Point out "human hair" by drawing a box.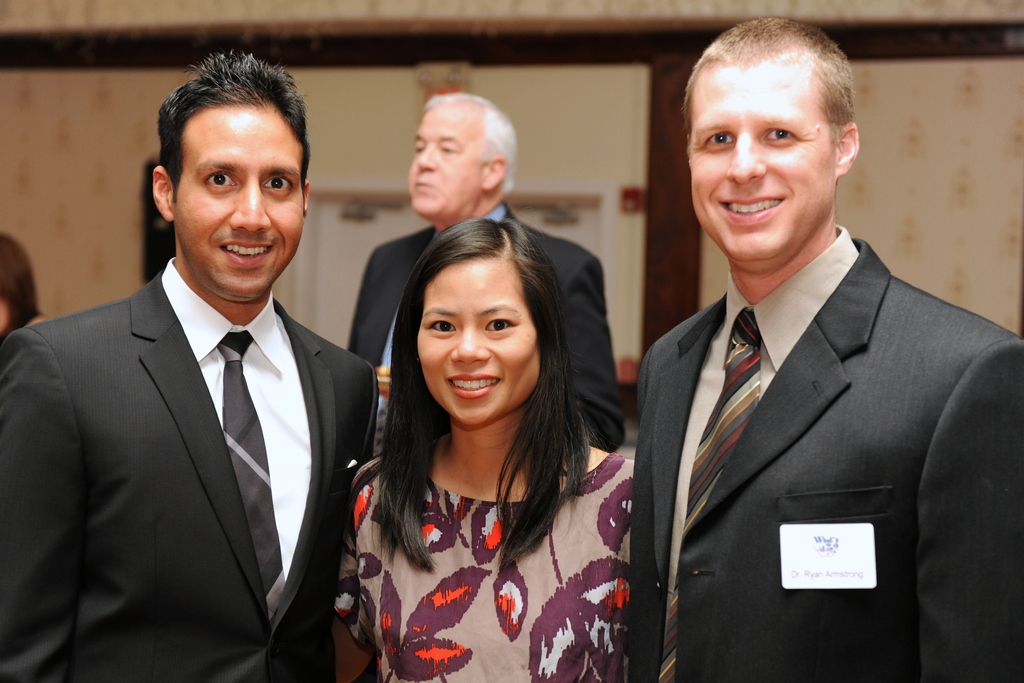
{"x1": 420, "y1": 88, "x2": 513, "y2": 195}.
